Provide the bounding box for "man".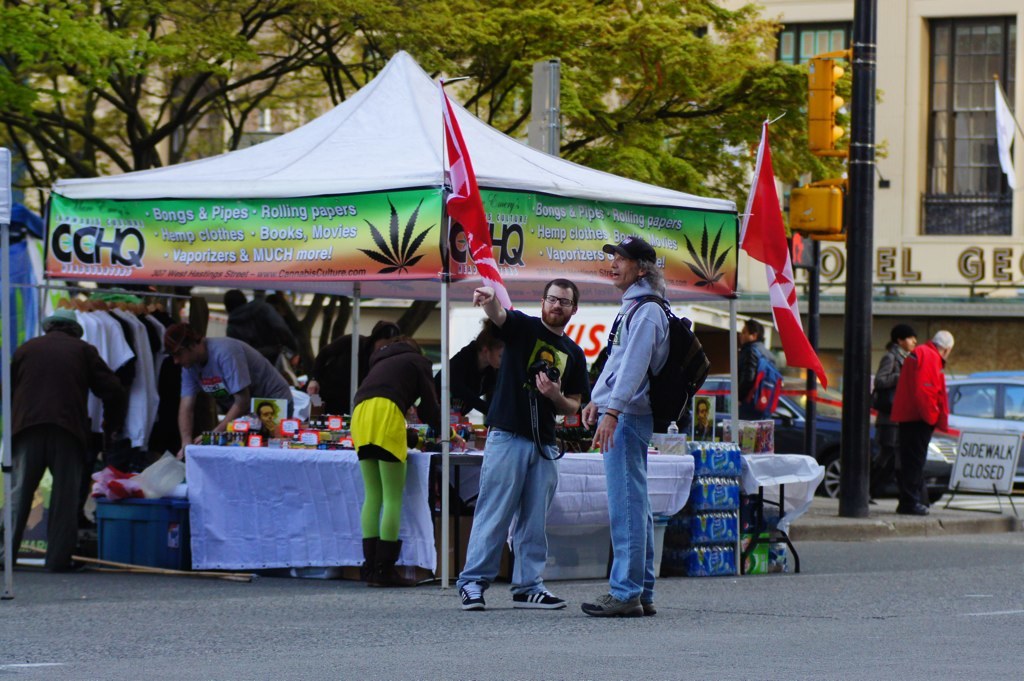
10,289,116,582.
